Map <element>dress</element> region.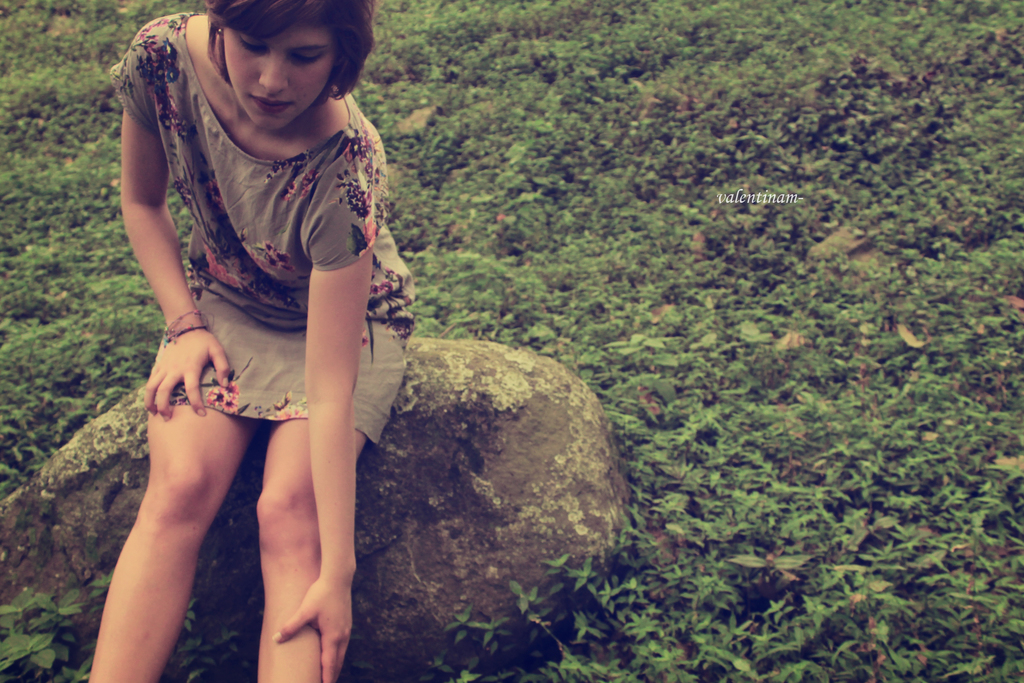
Mapped to [left=84, top=0, right=446, bottom=449].
